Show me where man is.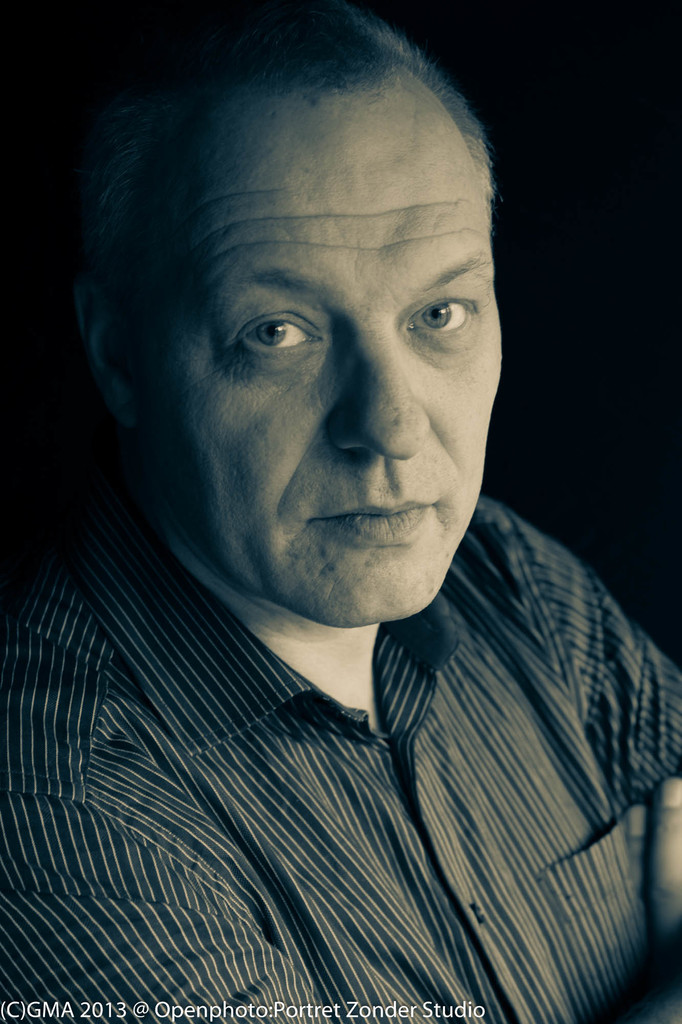
man is at BBox(8, 0, 681, 1023).
